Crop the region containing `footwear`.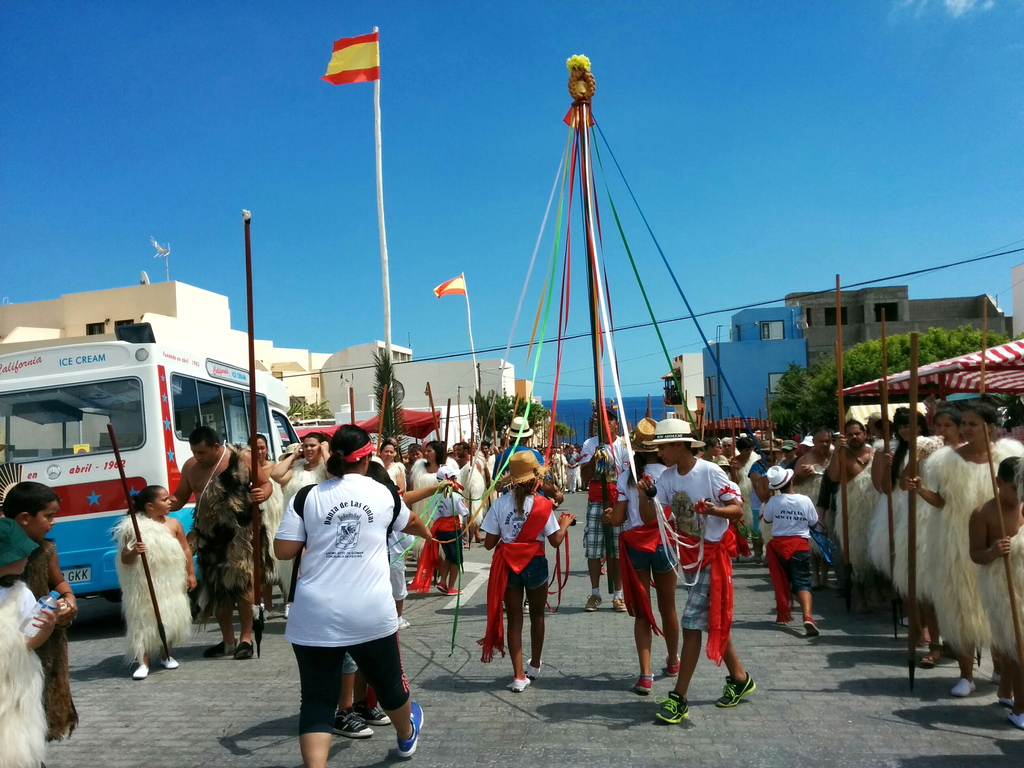
Crop region: 612 596 627 611.
